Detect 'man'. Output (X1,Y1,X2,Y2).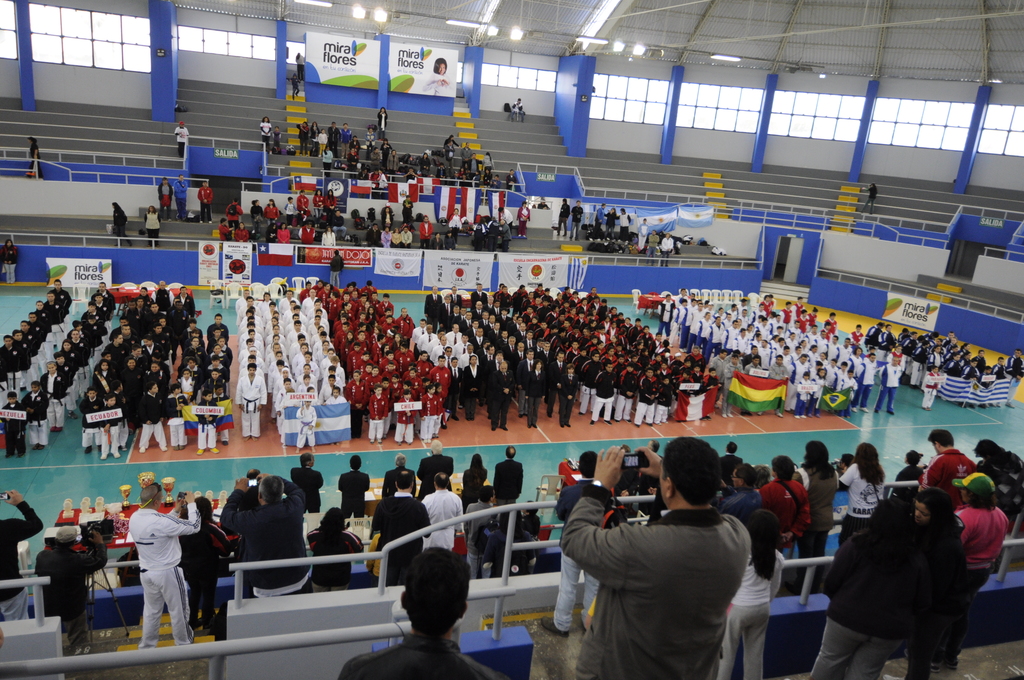
(148,280,175,314).
